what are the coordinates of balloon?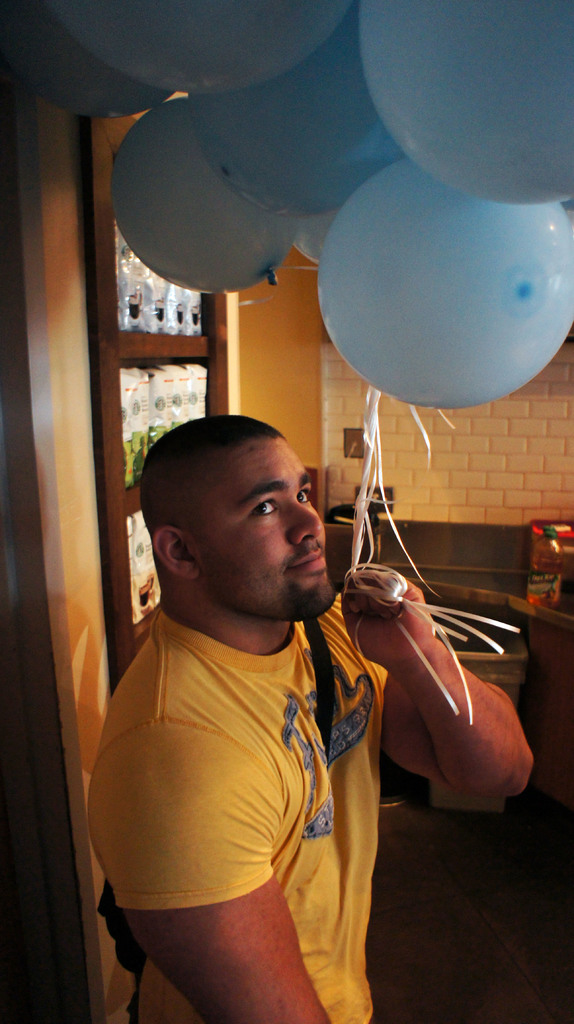
box(319, 159, 573, 411).
